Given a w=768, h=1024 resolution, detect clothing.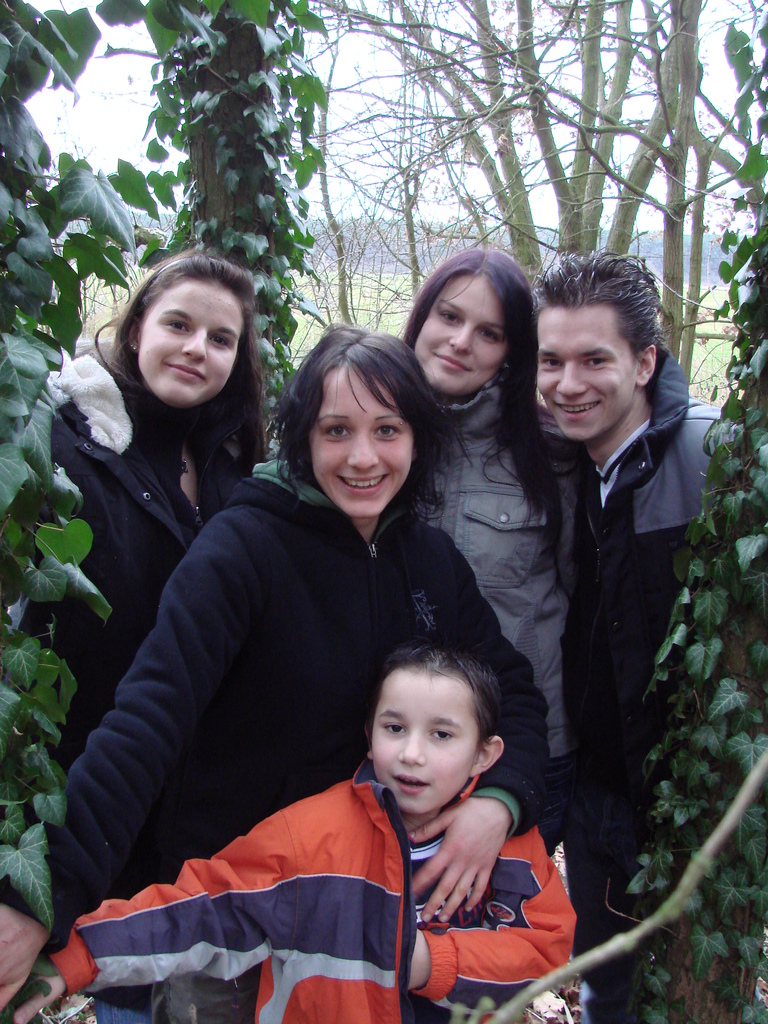
[x1=413, y1=371, x2=578, y2=767].
